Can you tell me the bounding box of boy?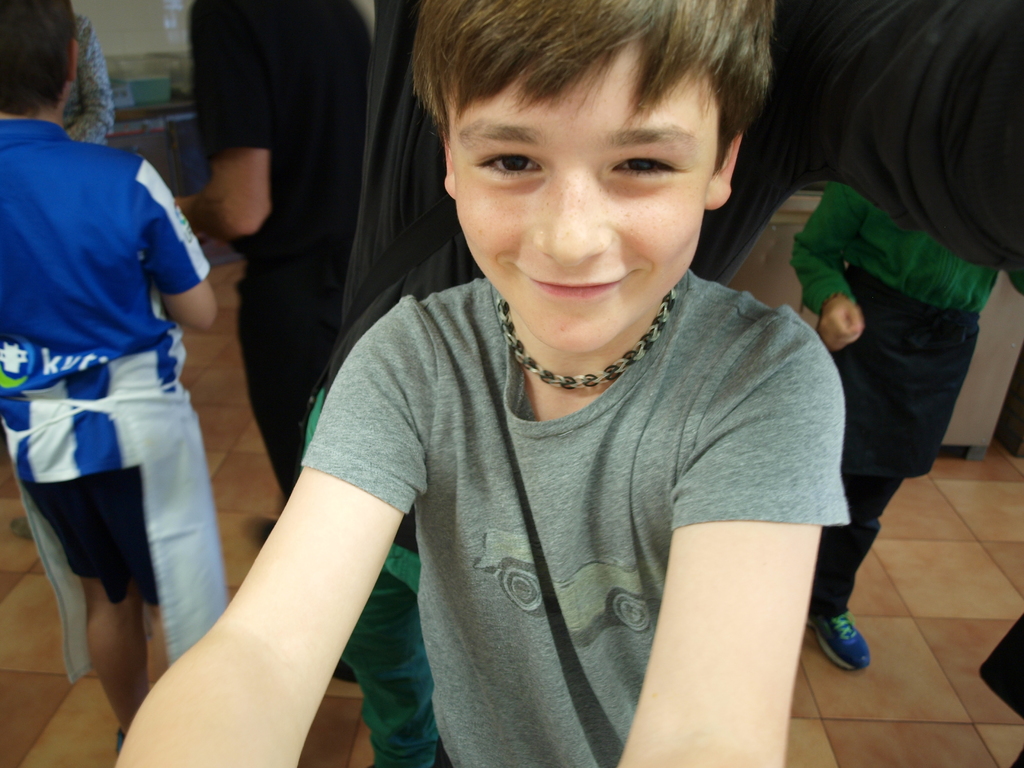
bbox=(169, 0, 902, 744).
